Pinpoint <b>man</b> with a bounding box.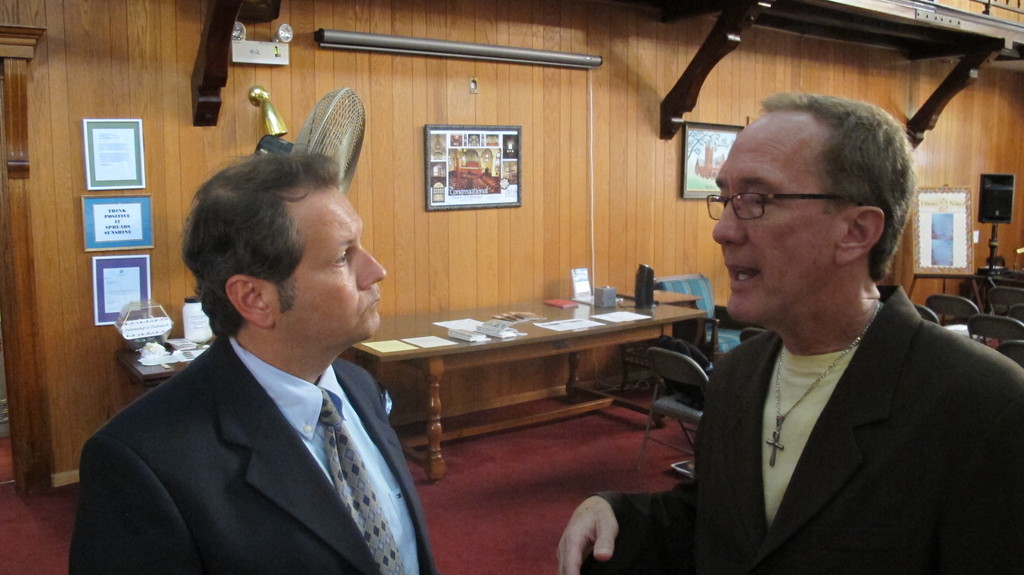
detection(61, 142, 434, 574).
